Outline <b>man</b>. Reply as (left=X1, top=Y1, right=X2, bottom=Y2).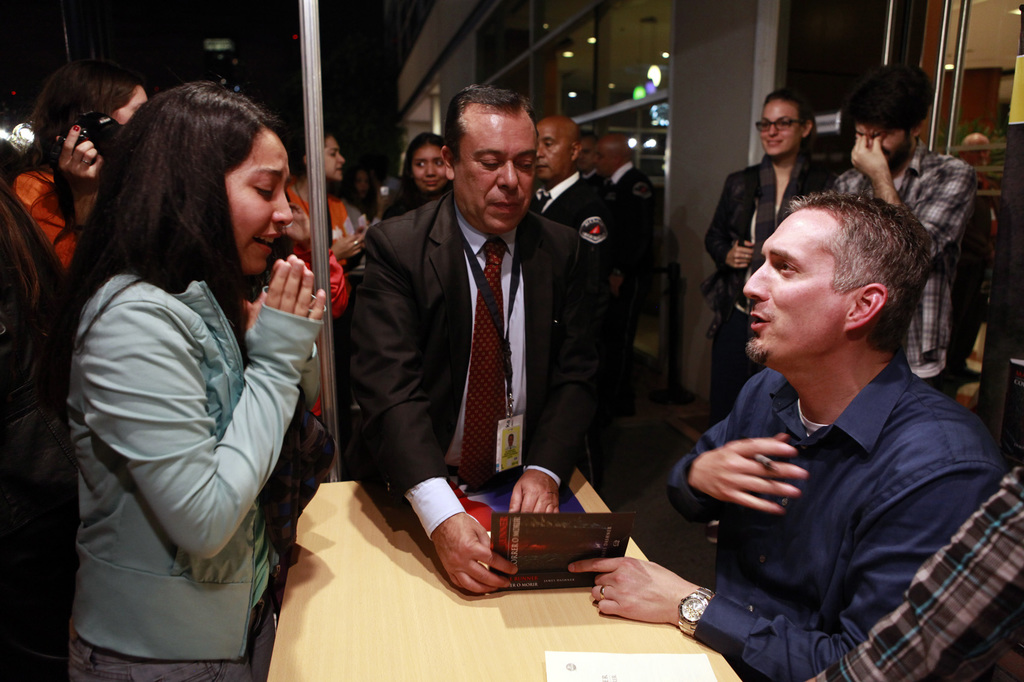
(left=593, top=133, right=656, bottom=274).
